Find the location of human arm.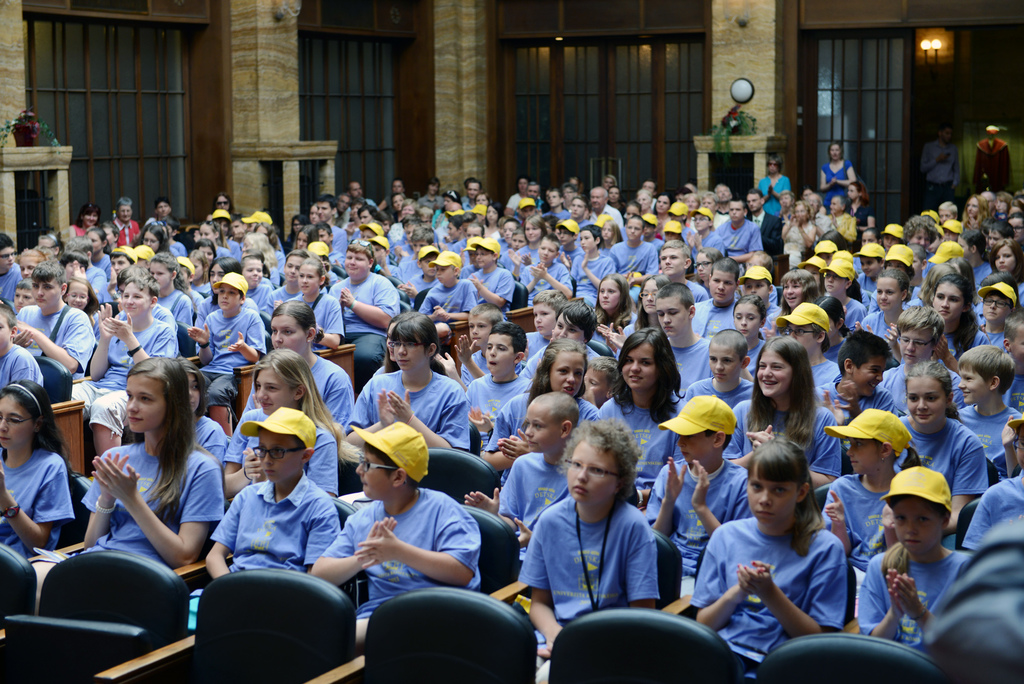
Location: select_region(319, 365, 353, 434).
